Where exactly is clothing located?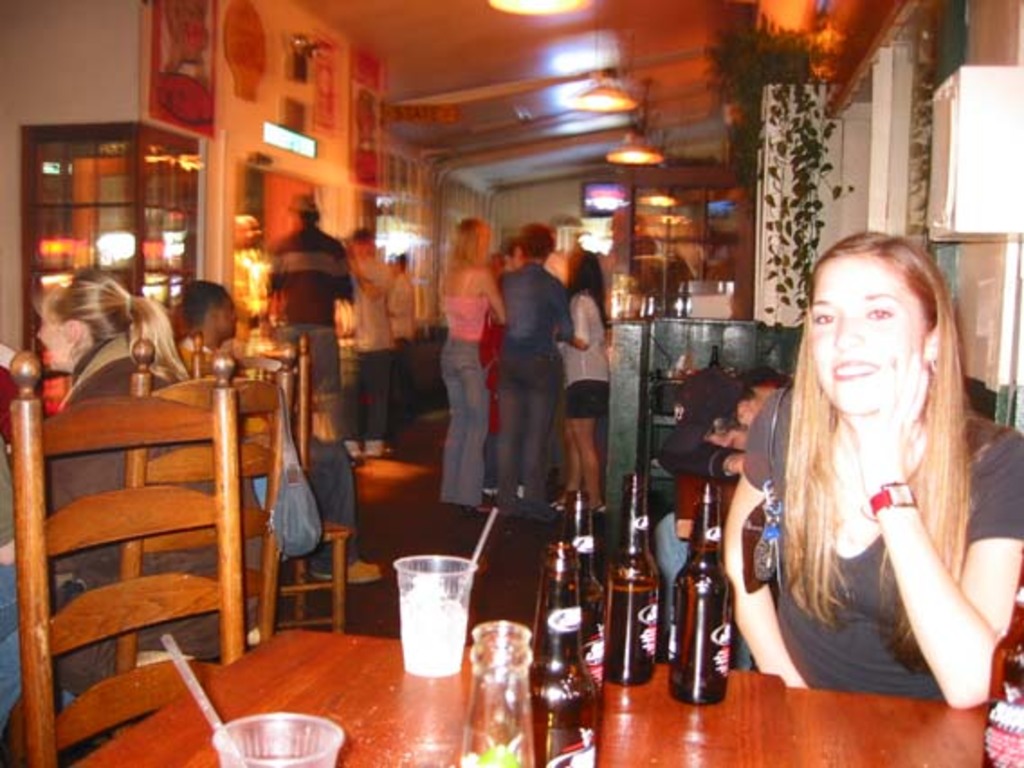
Its bounding box is bbox=(651, 361, 799, 678).
